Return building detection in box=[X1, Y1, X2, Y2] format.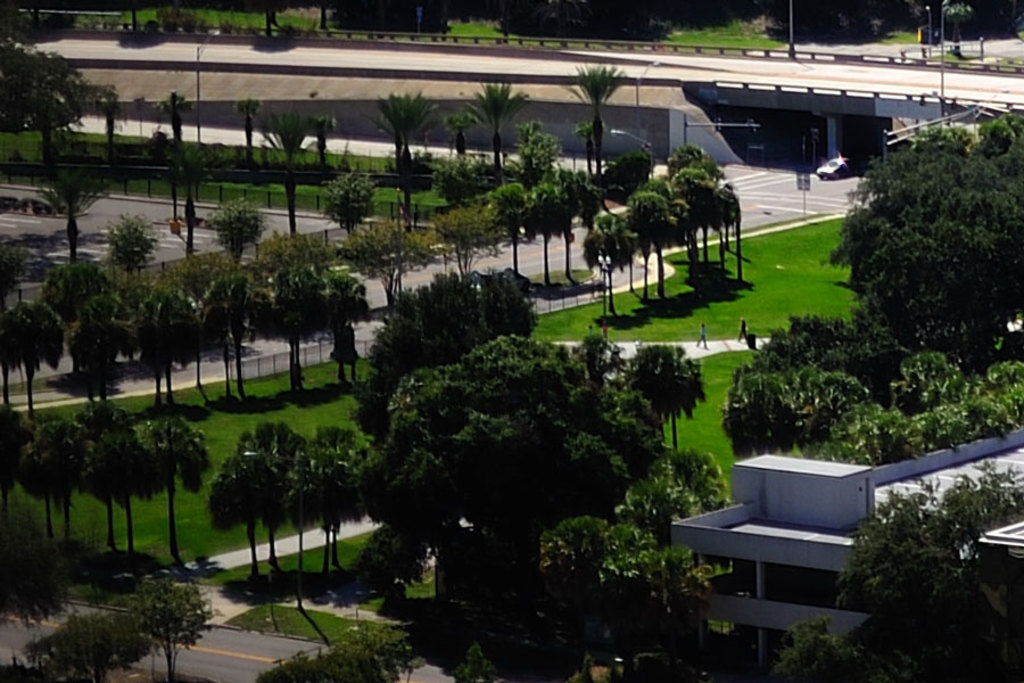
box=[664, 428, 1023, 675].
